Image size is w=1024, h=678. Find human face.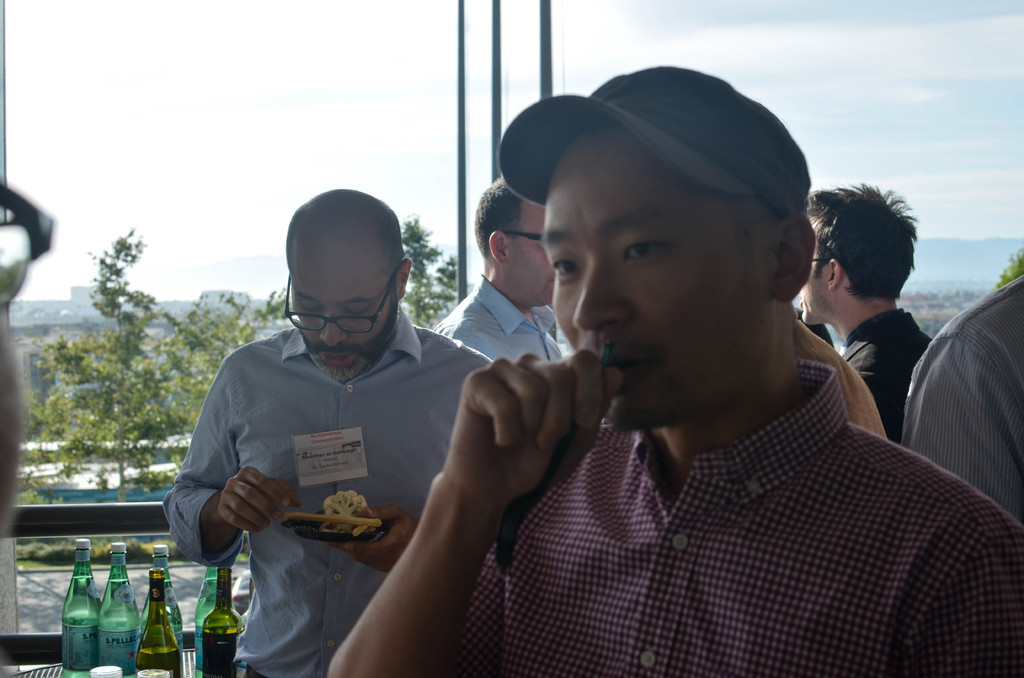
box(290, 263, 397, 371).
